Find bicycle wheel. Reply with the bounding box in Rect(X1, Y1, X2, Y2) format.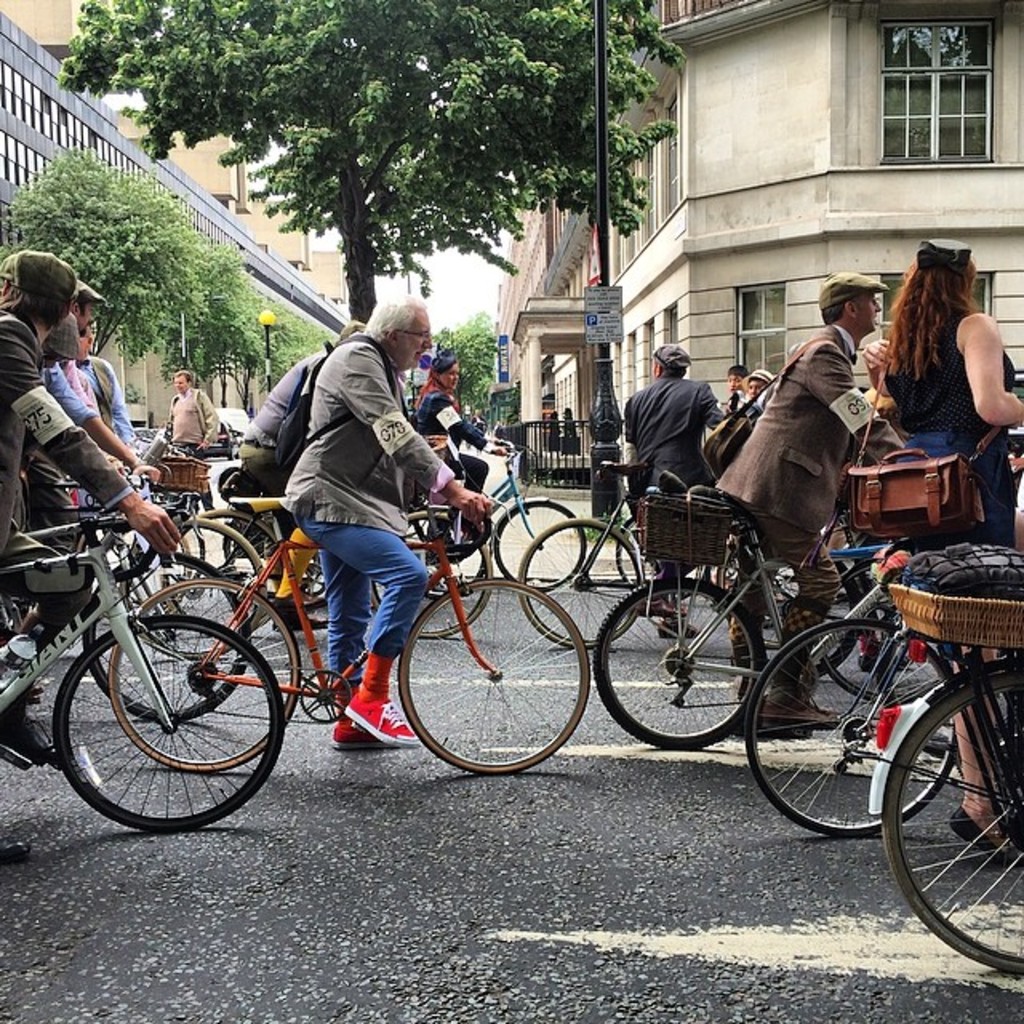
Rect(864, 662, 1022, 979).
